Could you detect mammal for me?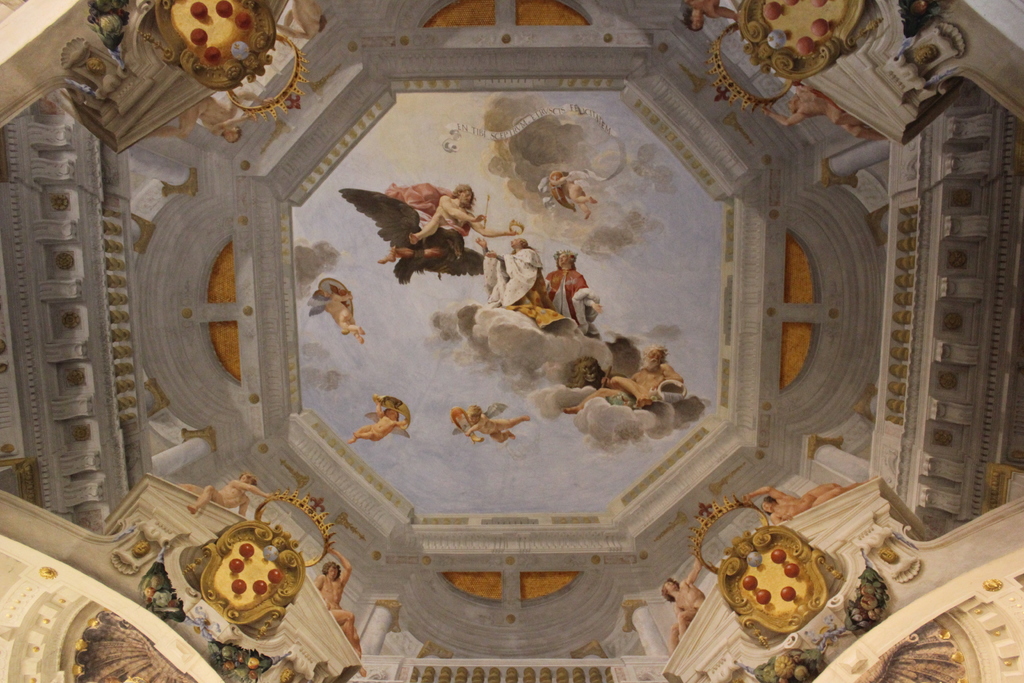
Detection result: 177, 472, 273, 516.
